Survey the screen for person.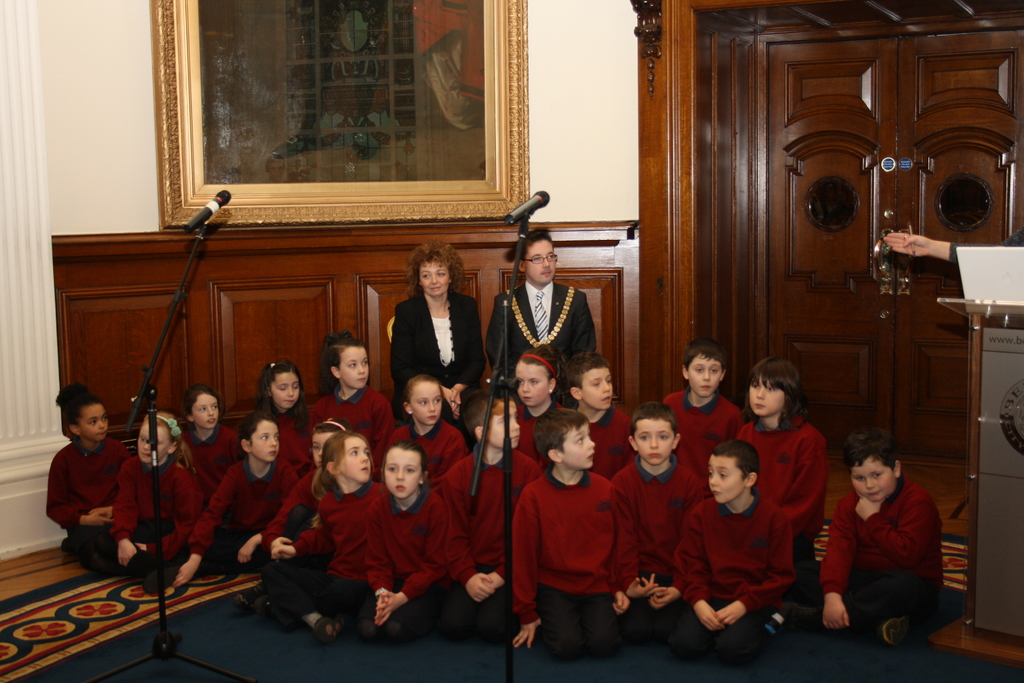
Survey found: (left=118, top=407, right=209, bottom=579).
